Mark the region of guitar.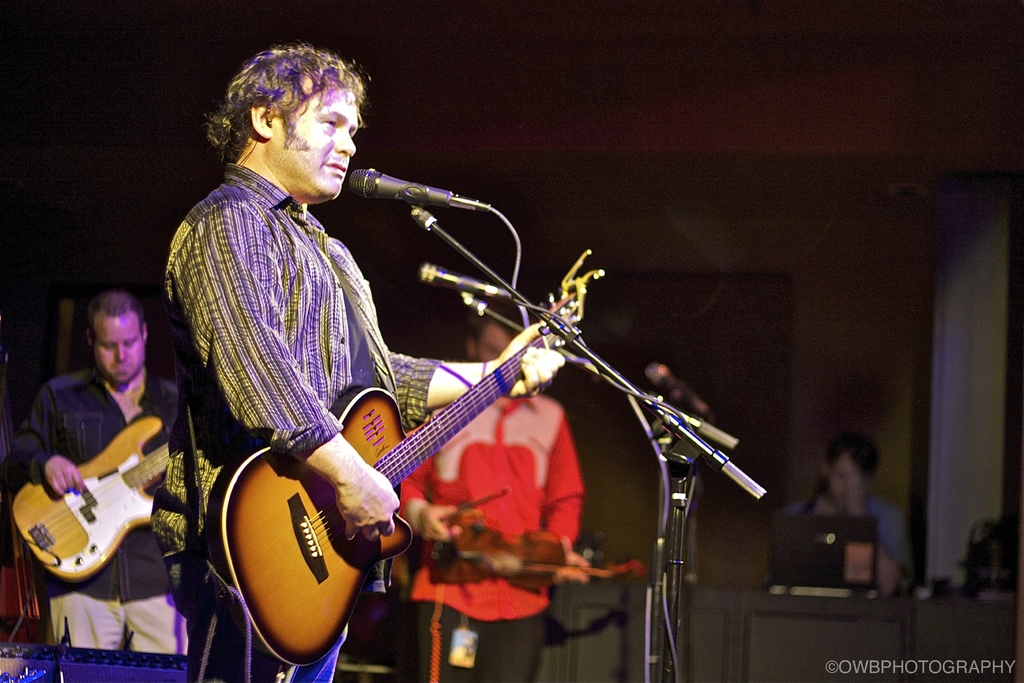
Region: x1=203, y1=253, x2=610, y2=673.
